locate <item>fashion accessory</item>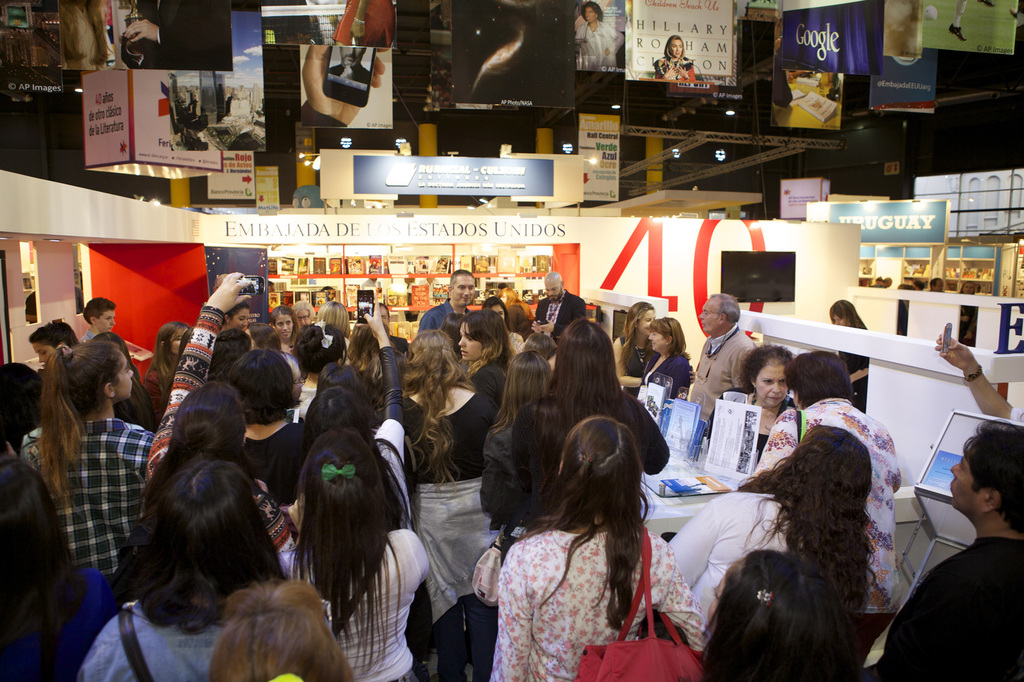
region(784, 390, 794, 407)
